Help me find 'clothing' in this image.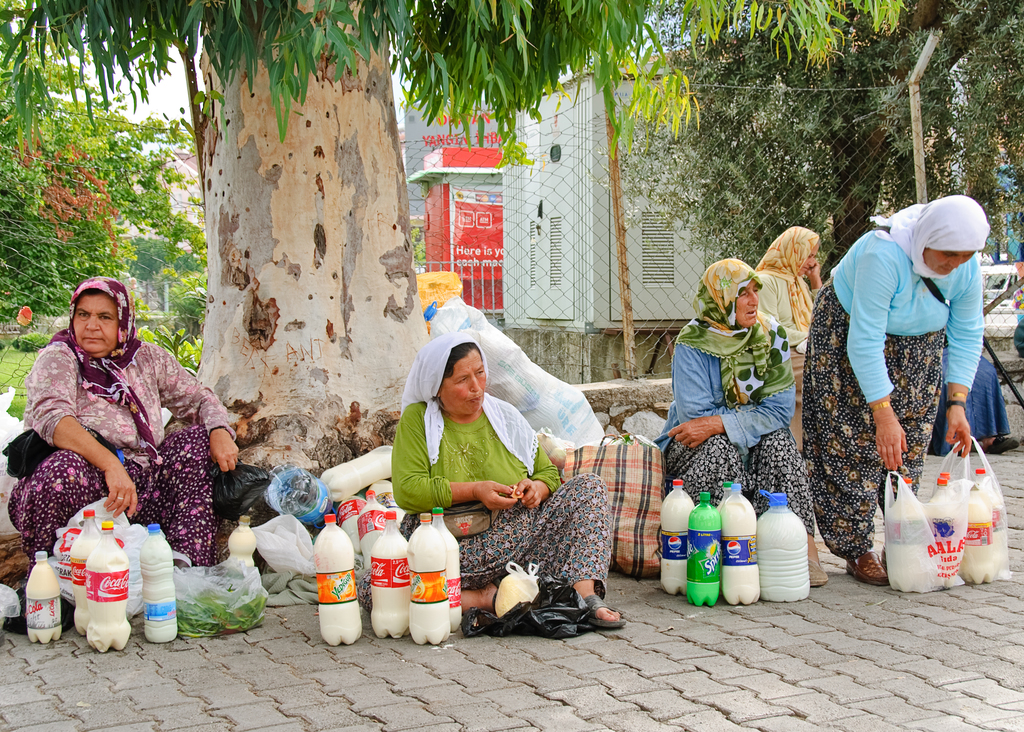
Found it: <box>931,342,1005,464</box>.
